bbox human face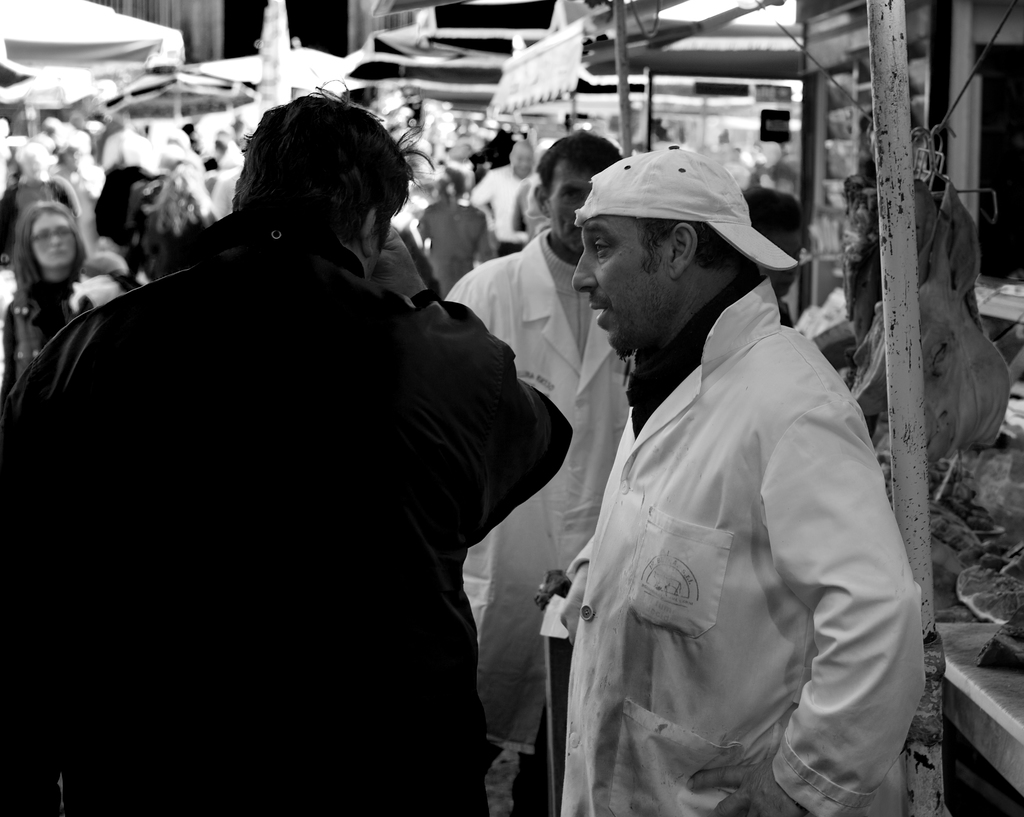
box=[27, 211, 80, 262]
